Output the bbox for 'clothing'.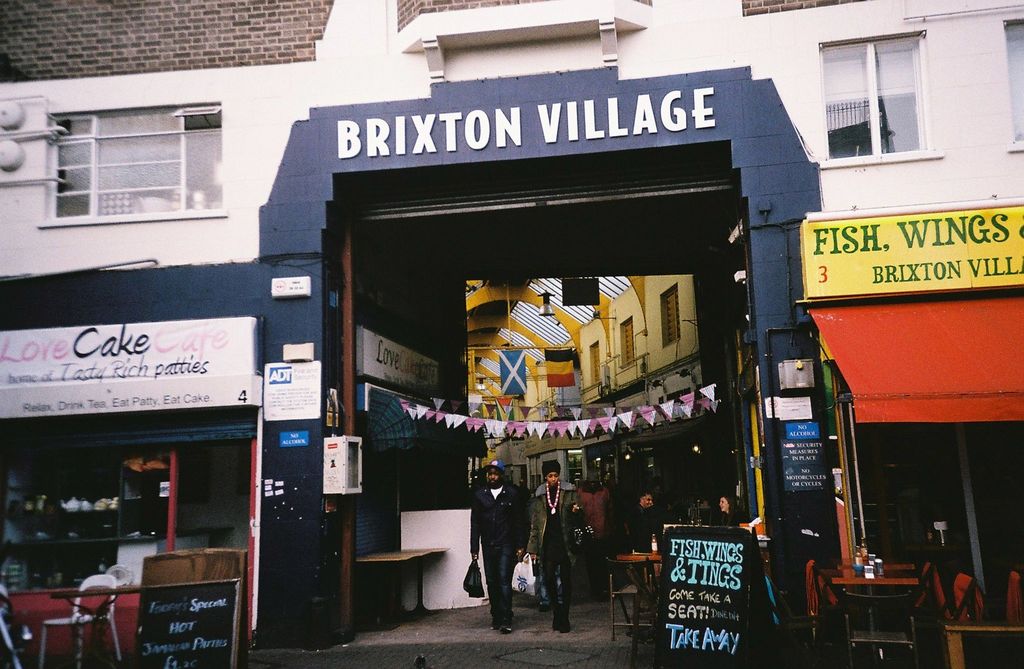
rect(531, 471, 594, 633).
